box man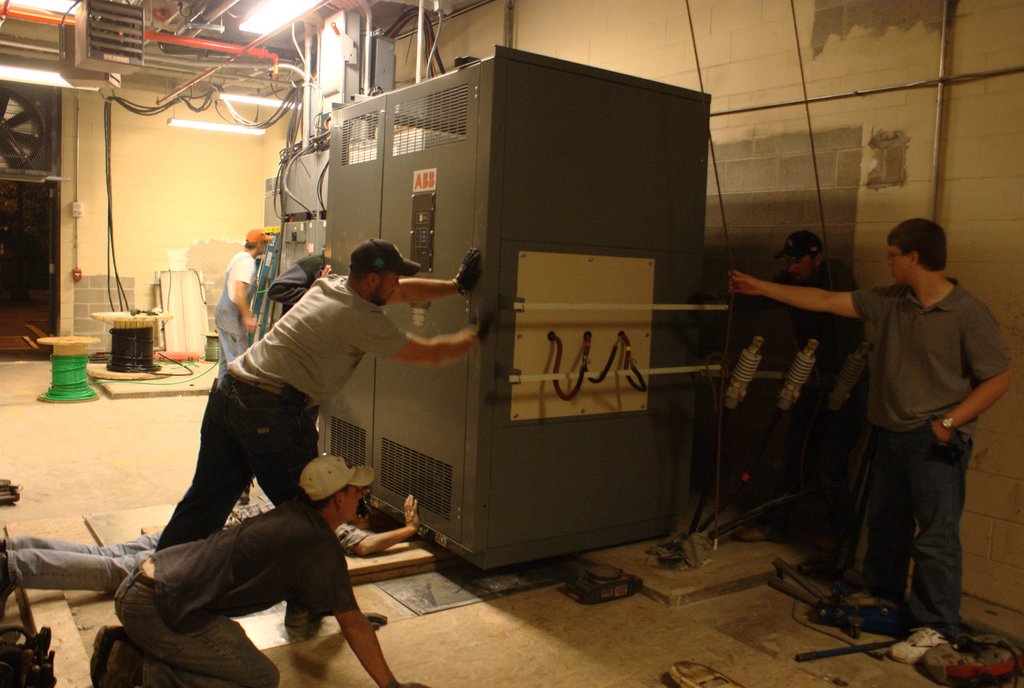
[x1=83, y1=451, x2=430, y2=687]
